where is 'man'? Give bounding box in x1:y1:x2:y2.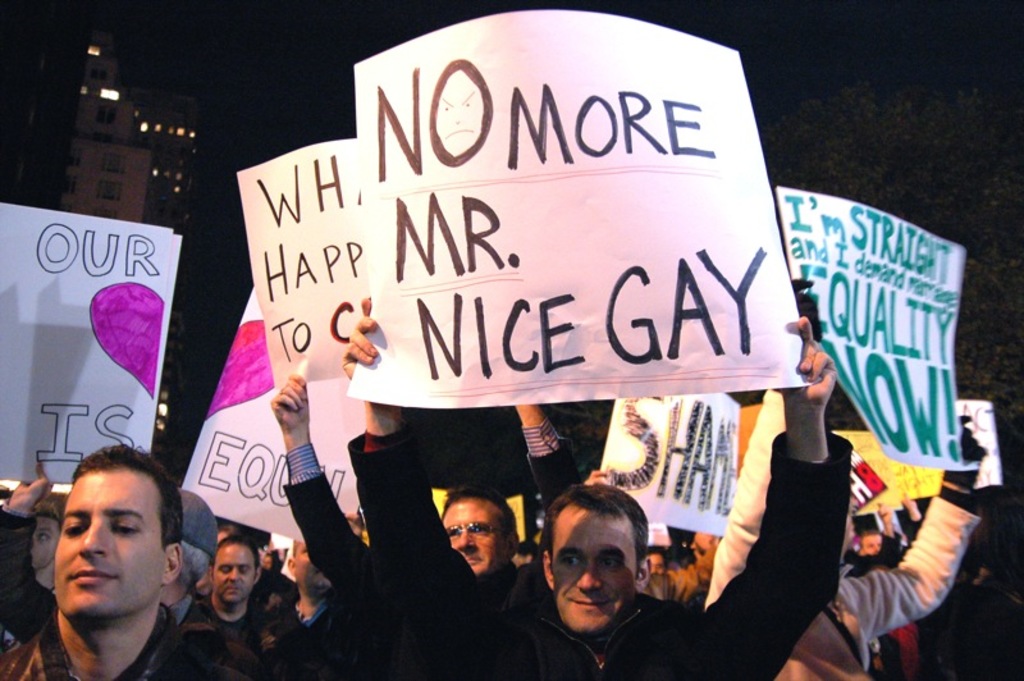
709:366:988:680.
